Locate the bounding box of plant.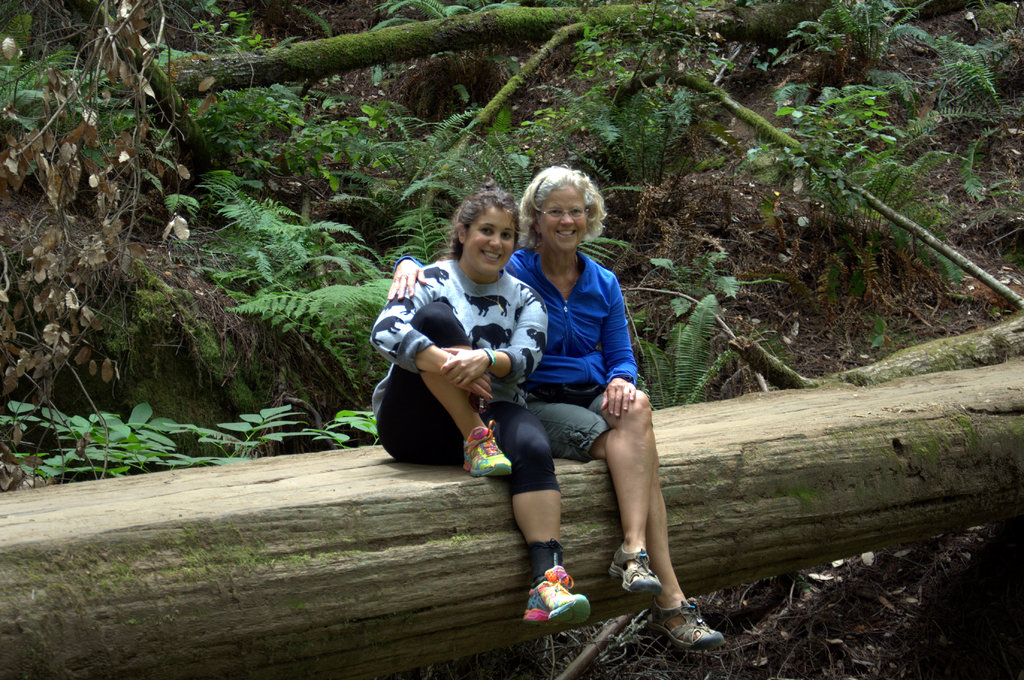
Bounding box: {"x1": 118, "y1": 244, "x2": 228, "y2": 376}.
